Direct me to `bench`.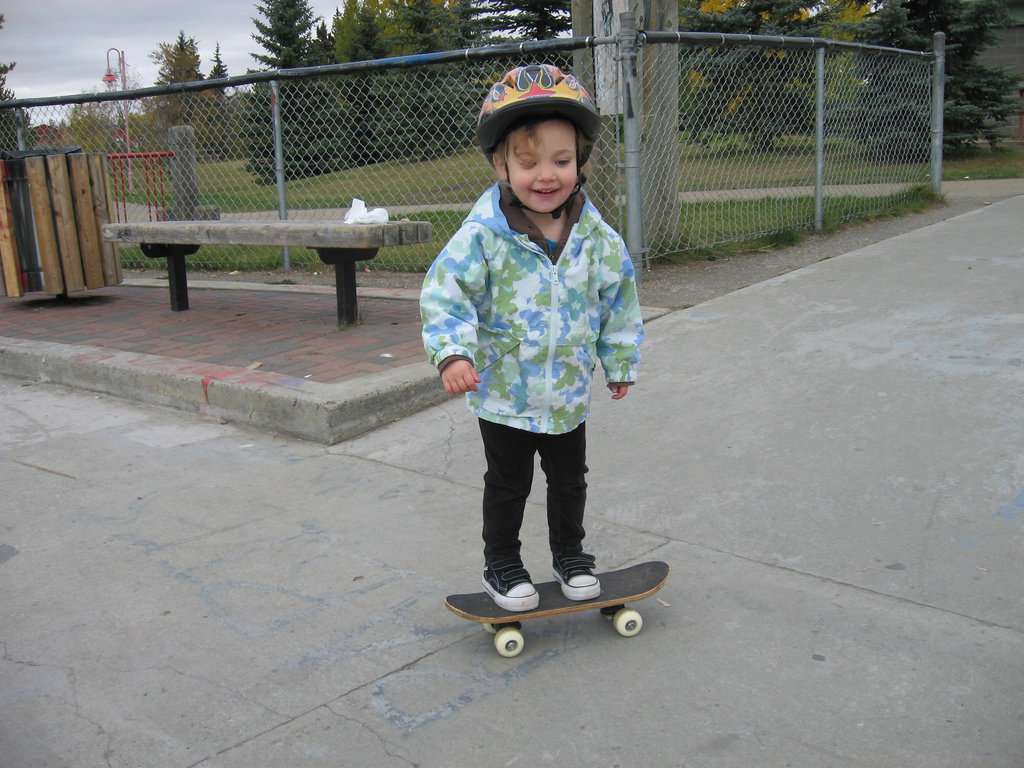
Direction: 106, 182, 394, 300.
